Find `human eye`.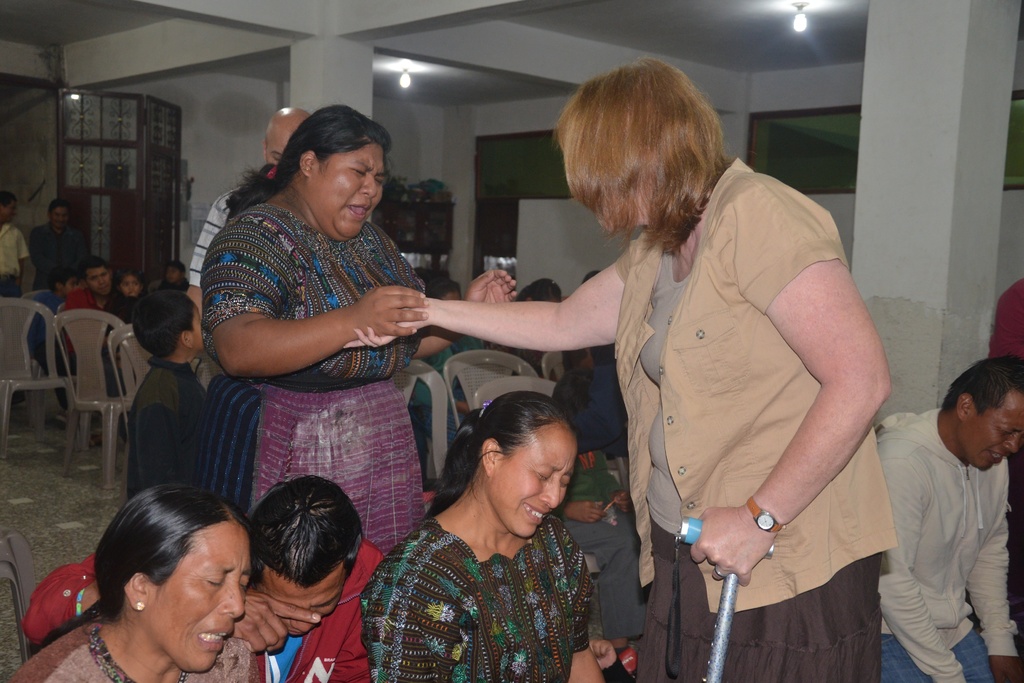
273, 153, 281, 161.
